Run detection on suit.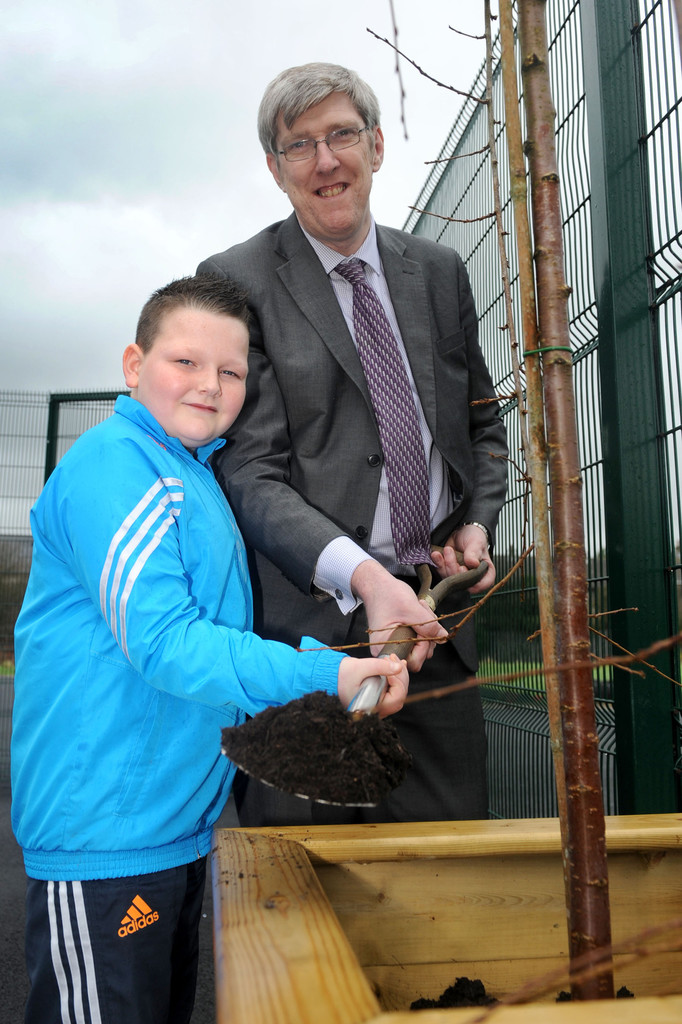
Result: [192,132,502,748].
